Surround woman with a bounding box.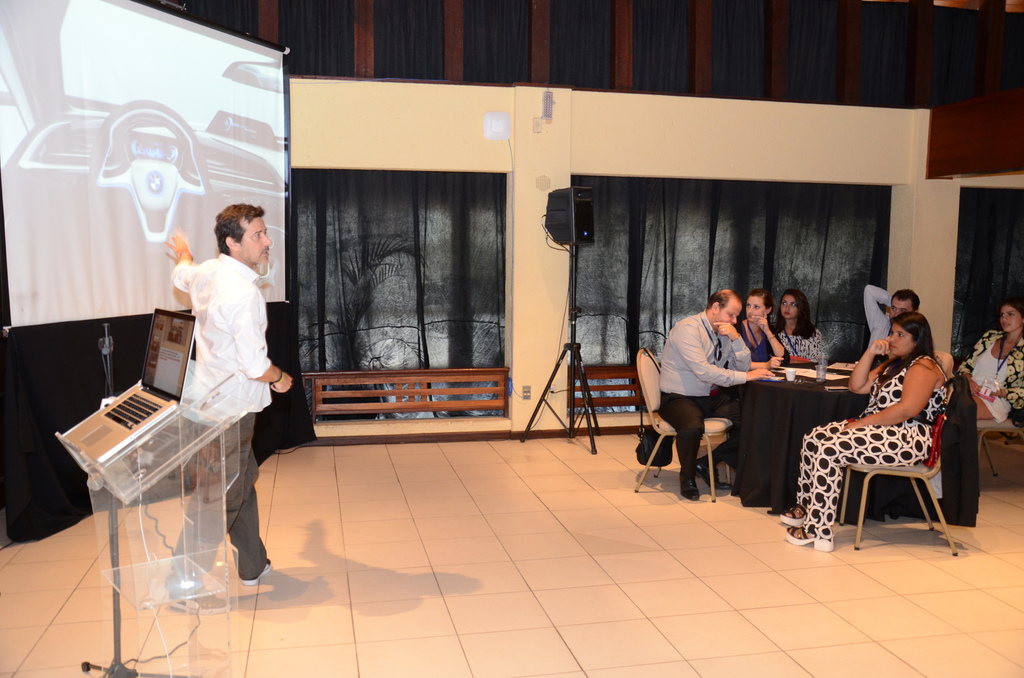
x1=951, y1=300, x2=1023, y2=421.
